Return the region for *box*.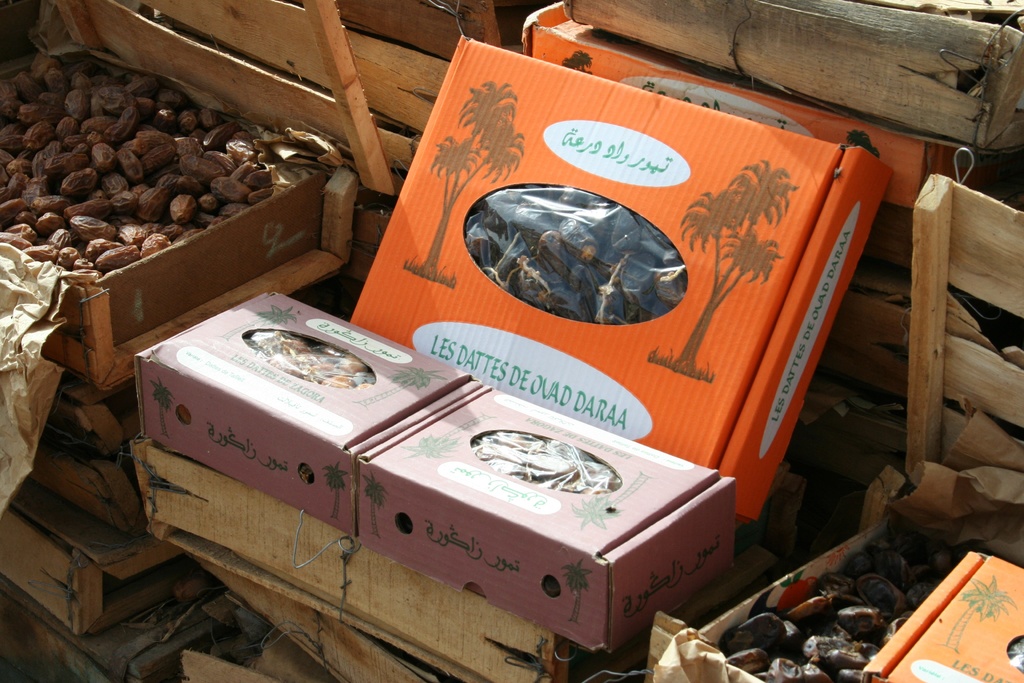
(25,432,141,533).
